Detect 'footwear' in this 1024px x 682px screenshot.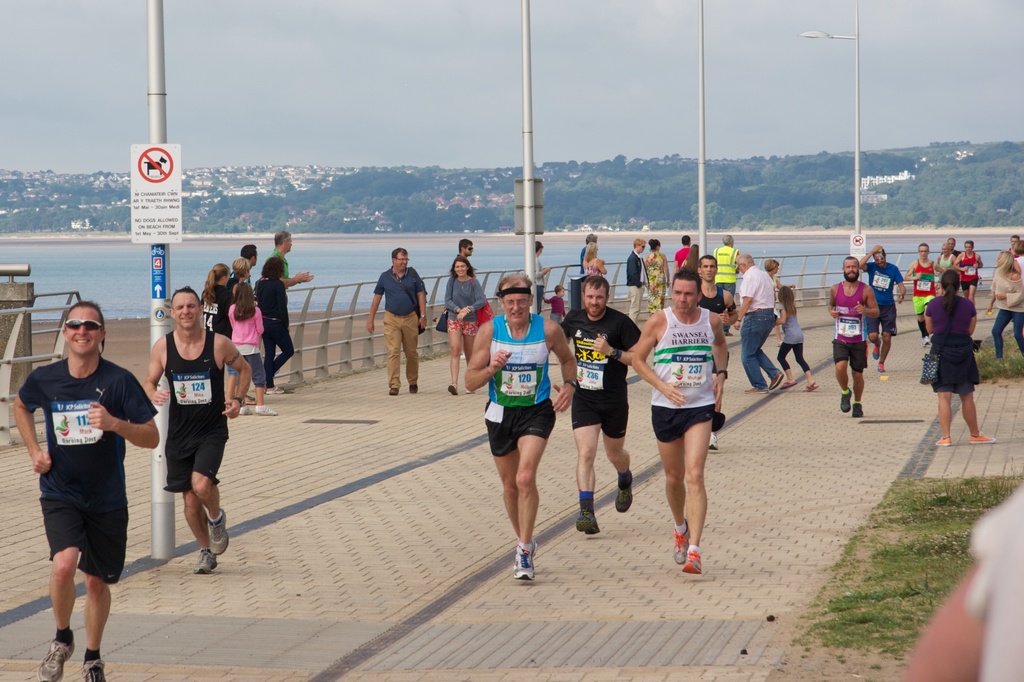
Detection: 870 339 882 359.
